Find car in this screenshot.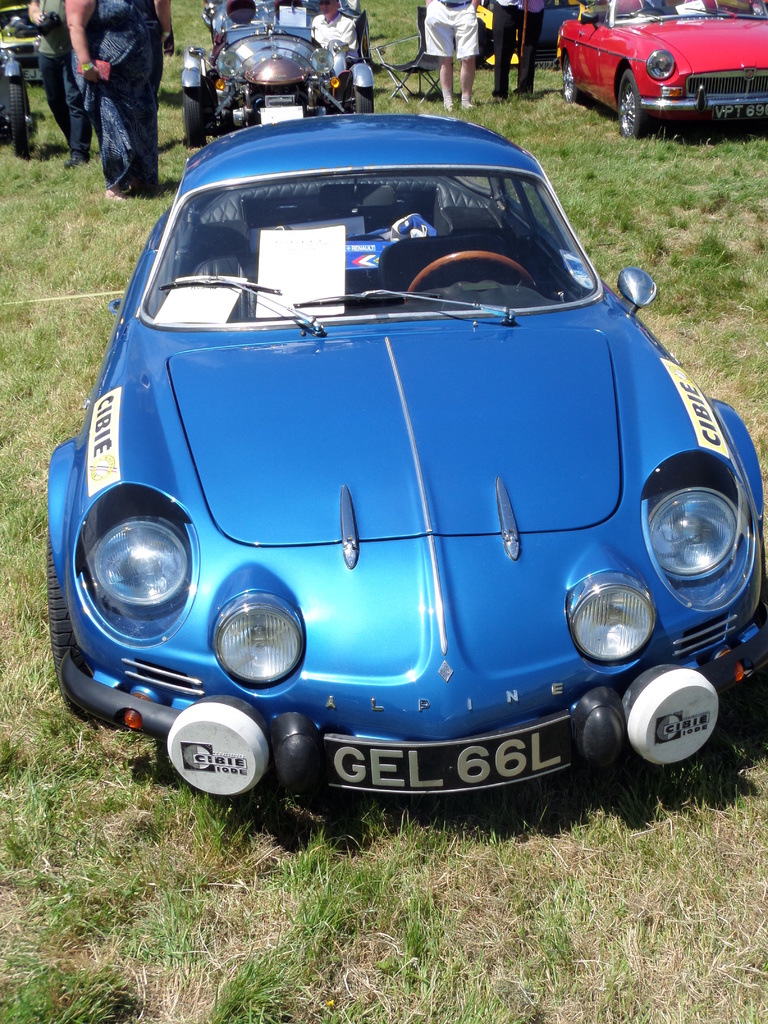
The bounding box for car is <bbox>548, 0, 767, 136</bbox>.
